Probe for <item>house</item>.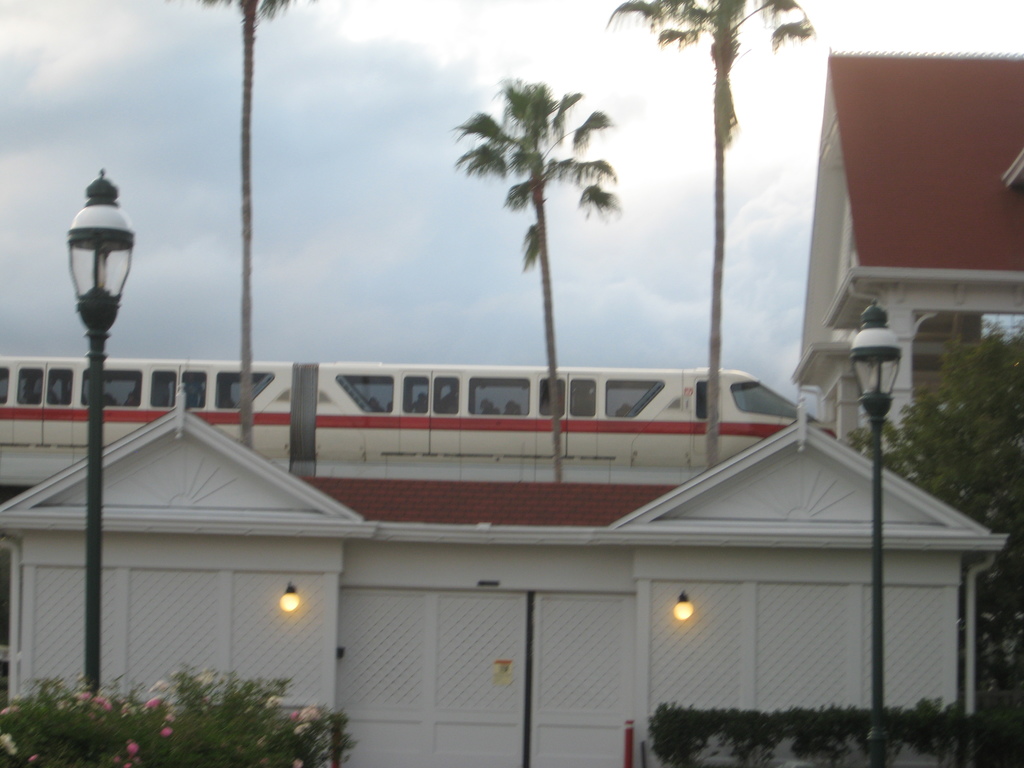
Probe result: detection(529, 428, 1023, 767).
